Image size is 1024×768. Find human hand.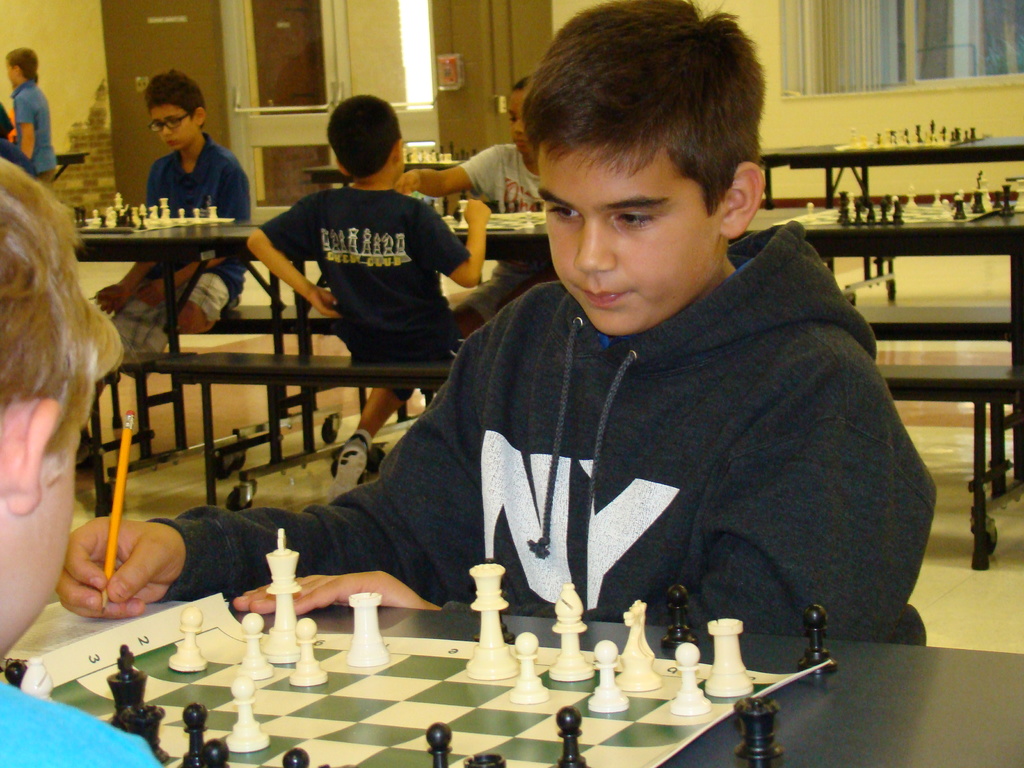
[left=54, top=516, right=187, bottom=617].
